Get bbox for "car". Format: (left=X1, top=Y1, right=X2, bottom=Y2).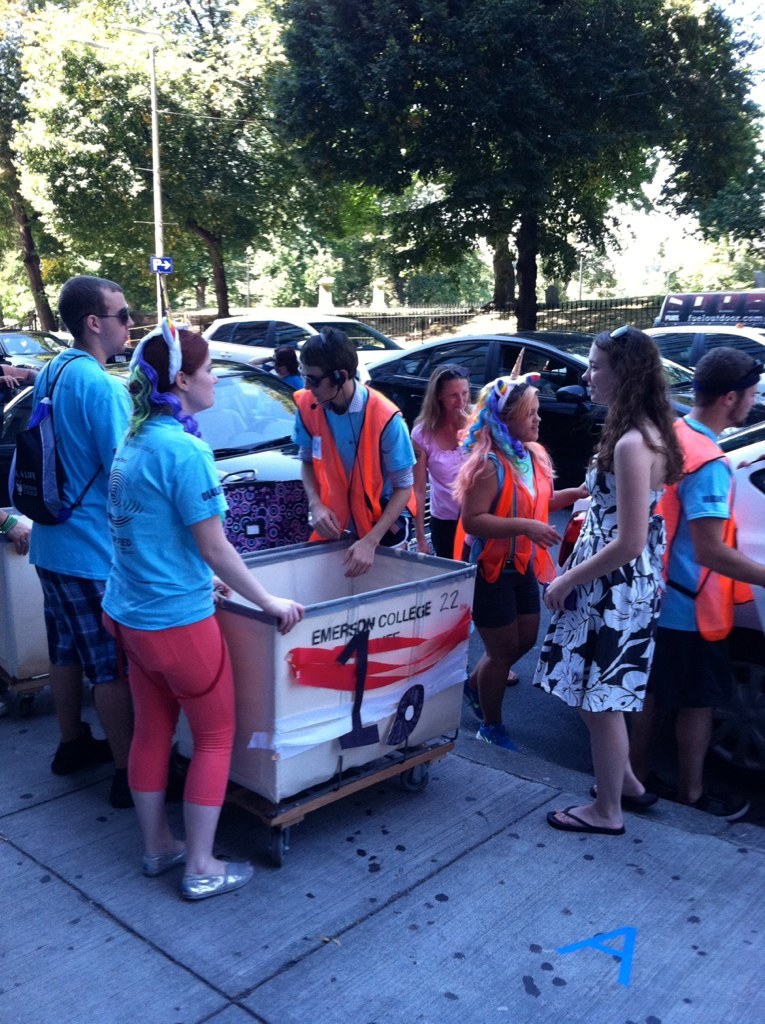
(left=641, top=321, right=764, bottom=402).
